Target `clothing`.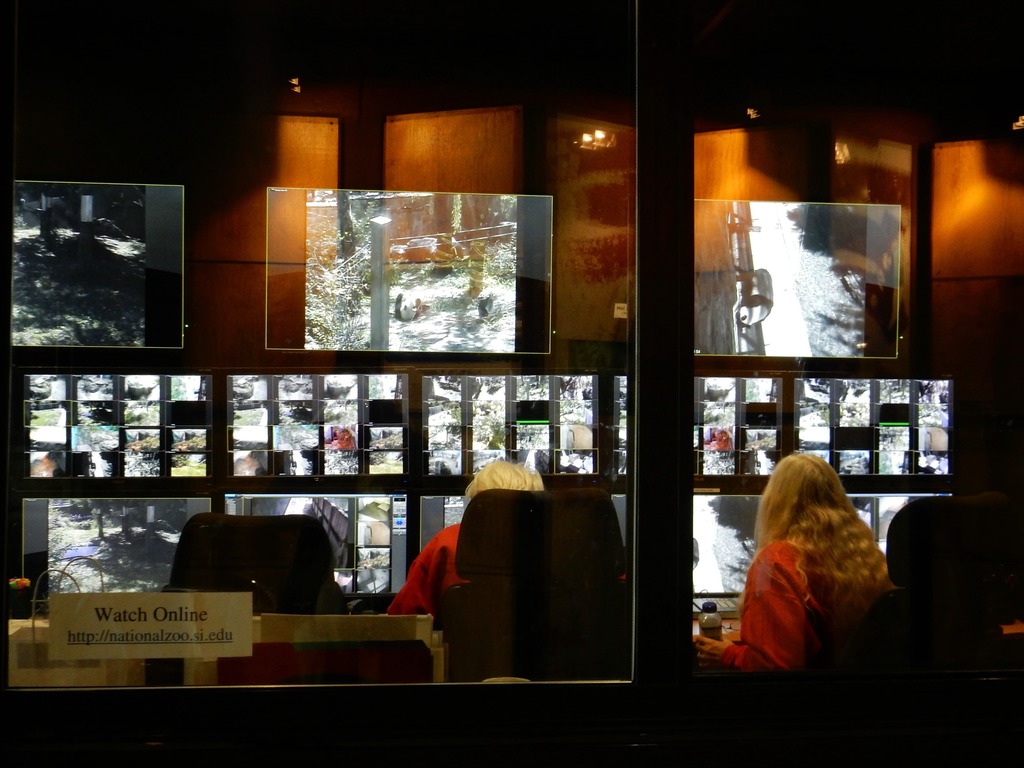
Target region: crop(385, 520, 623, 628).
